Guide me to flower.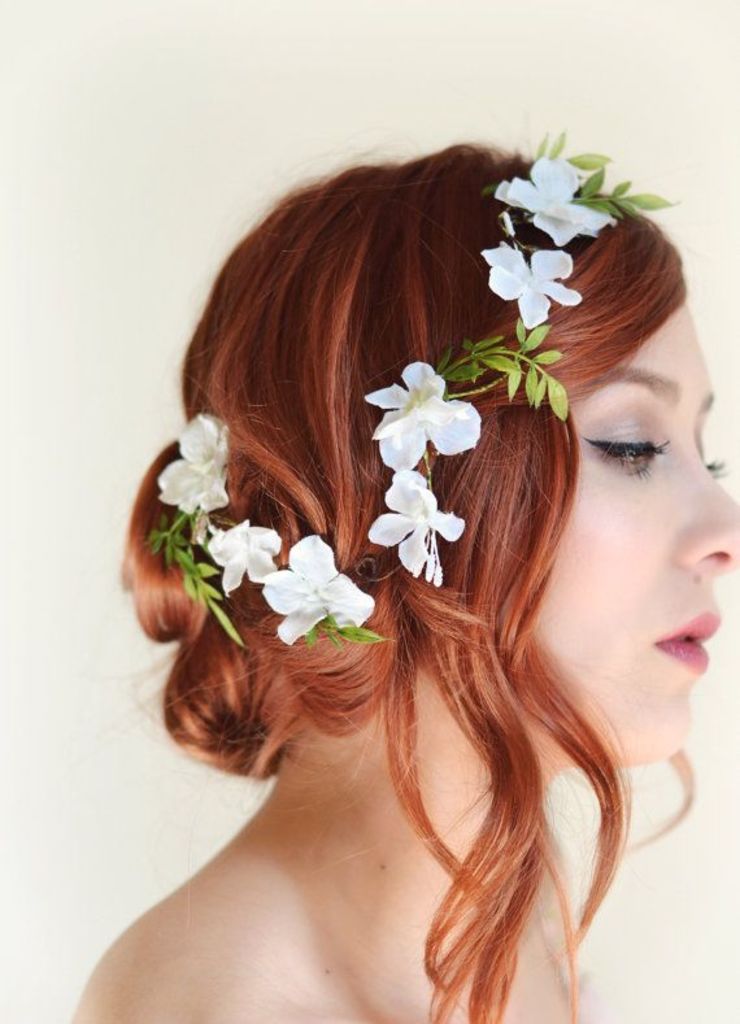
Guidance: pyautogui.locateOnScreen(499, 145, 627, 249).
